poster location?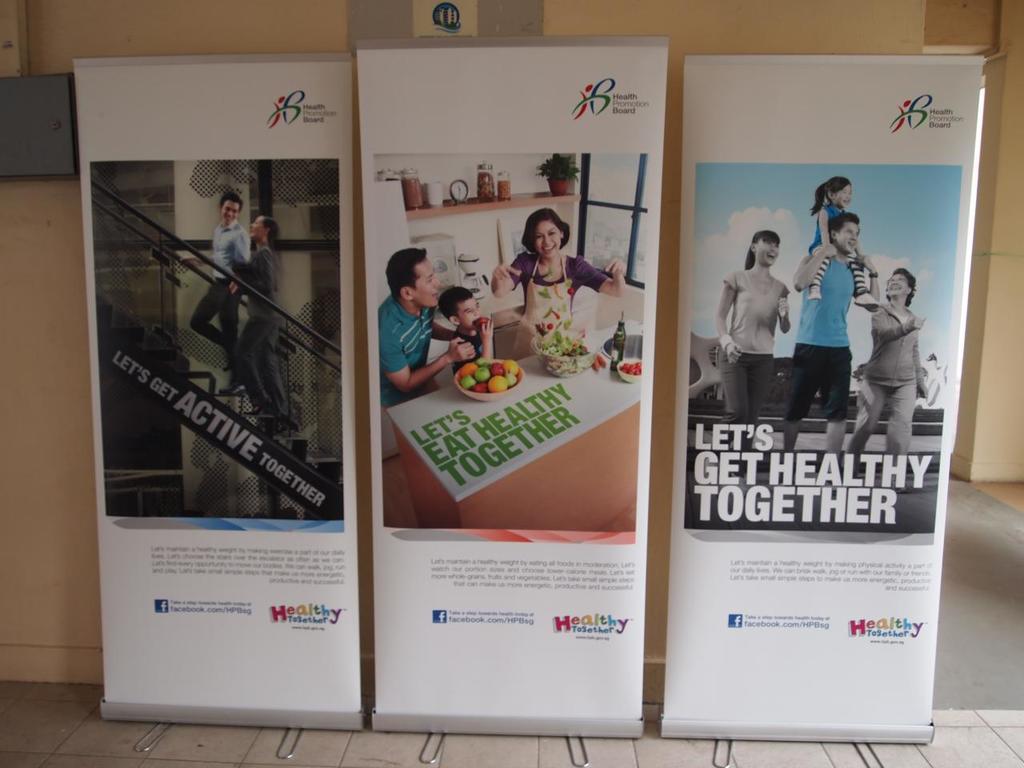
locate(666, 66, 981, 720)
